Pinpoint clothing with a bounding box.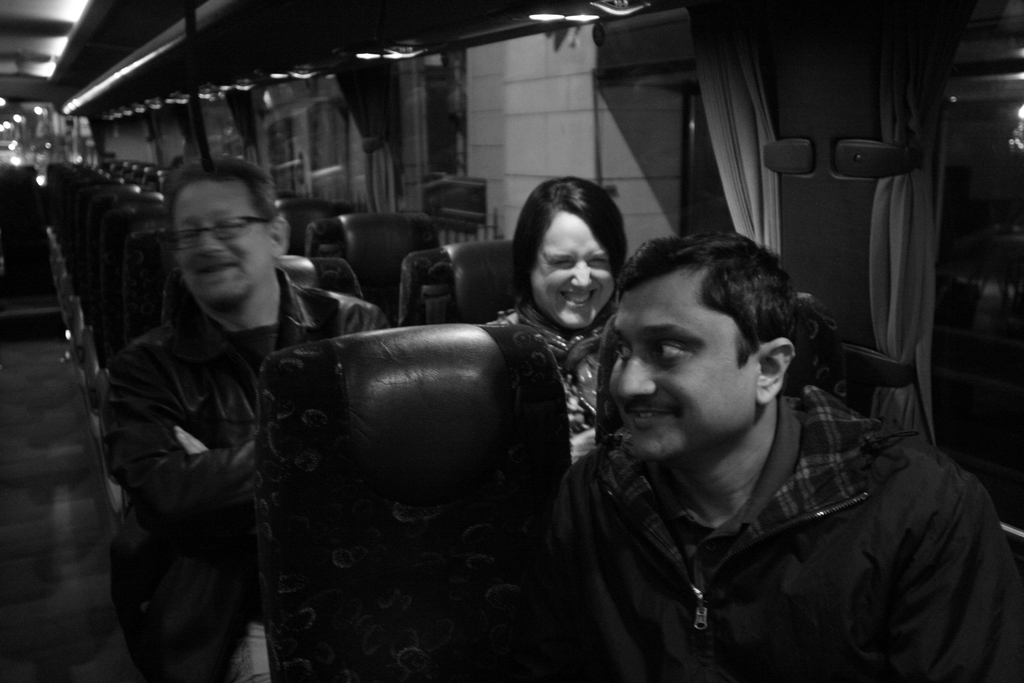
(x1=536, y1=375, x2=1004, y2=682).
